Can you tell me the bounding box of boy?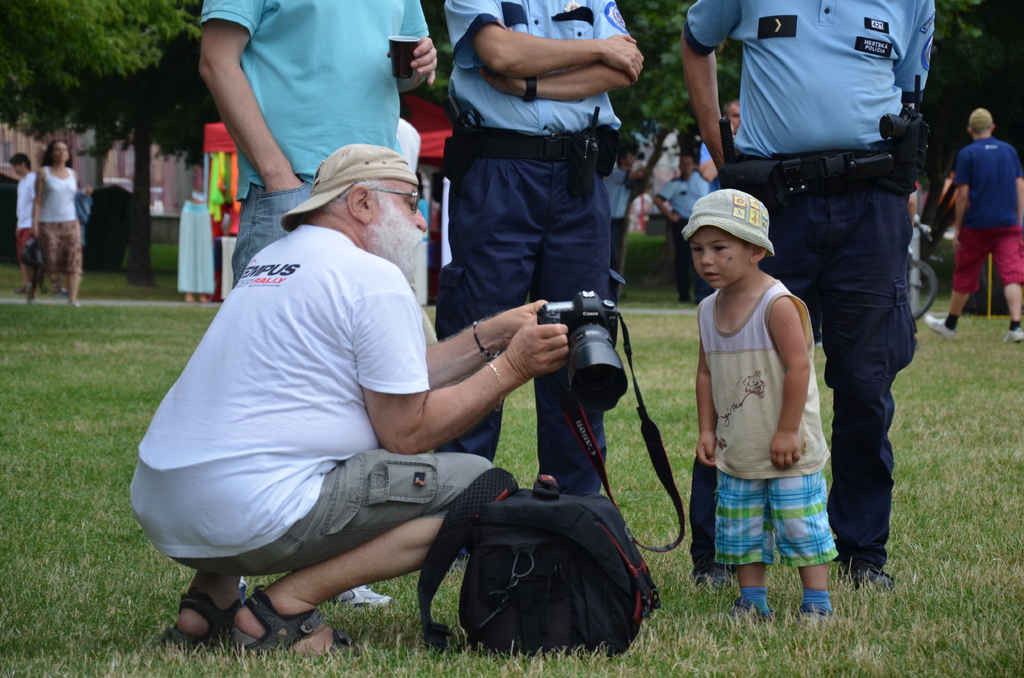
bbox=[675, 189, 840, 633].
